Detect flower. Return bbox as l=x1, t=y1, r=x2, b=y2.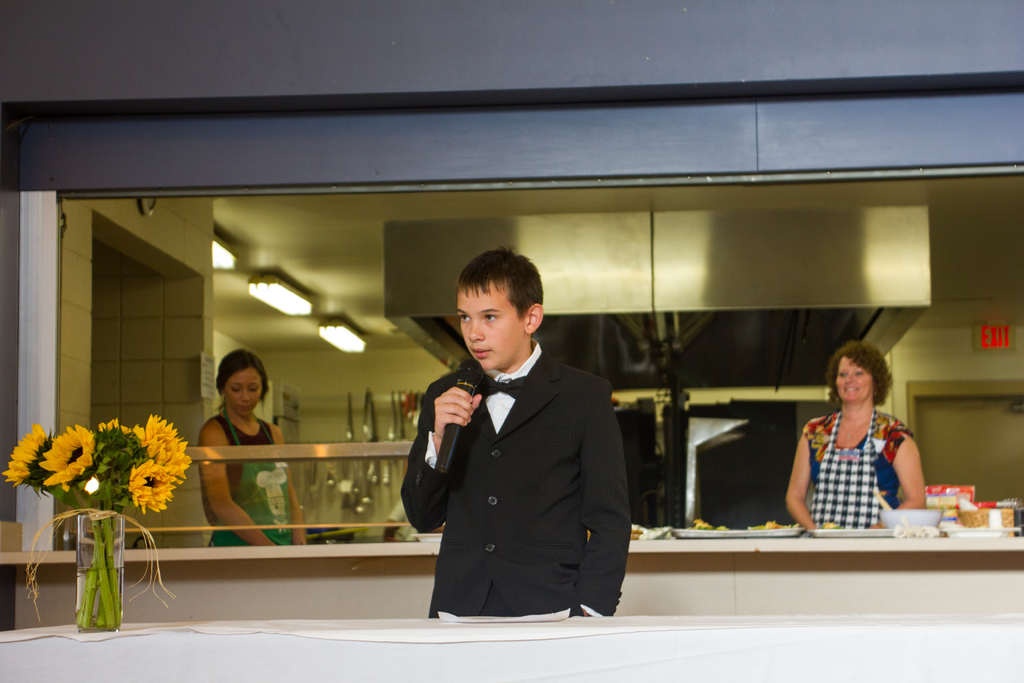
l=139, t=416, r=189, b=477.
